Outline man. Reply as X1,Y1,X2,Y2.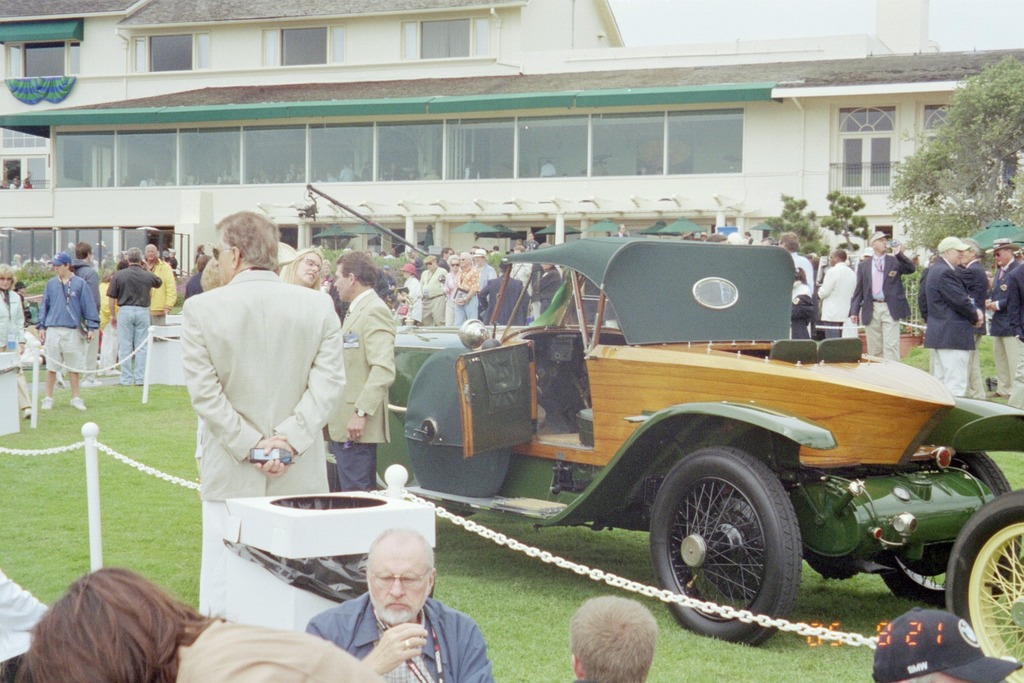
573,592,657,682.
